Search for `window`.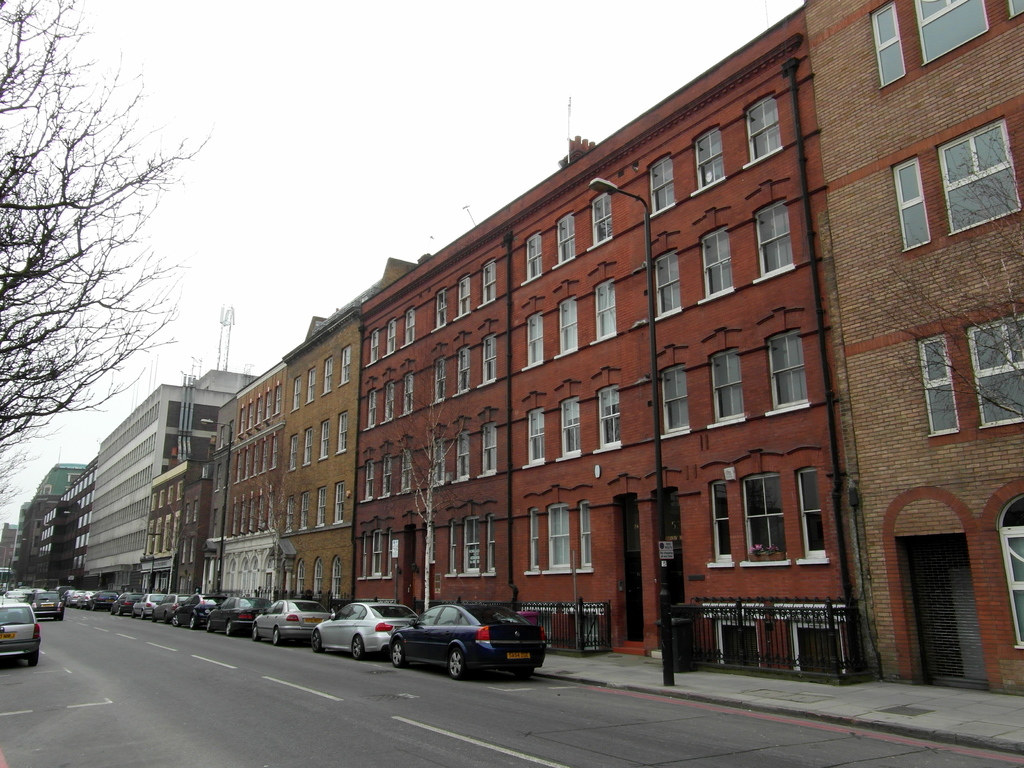
Found at select_region(520, 307, 548, 372).
